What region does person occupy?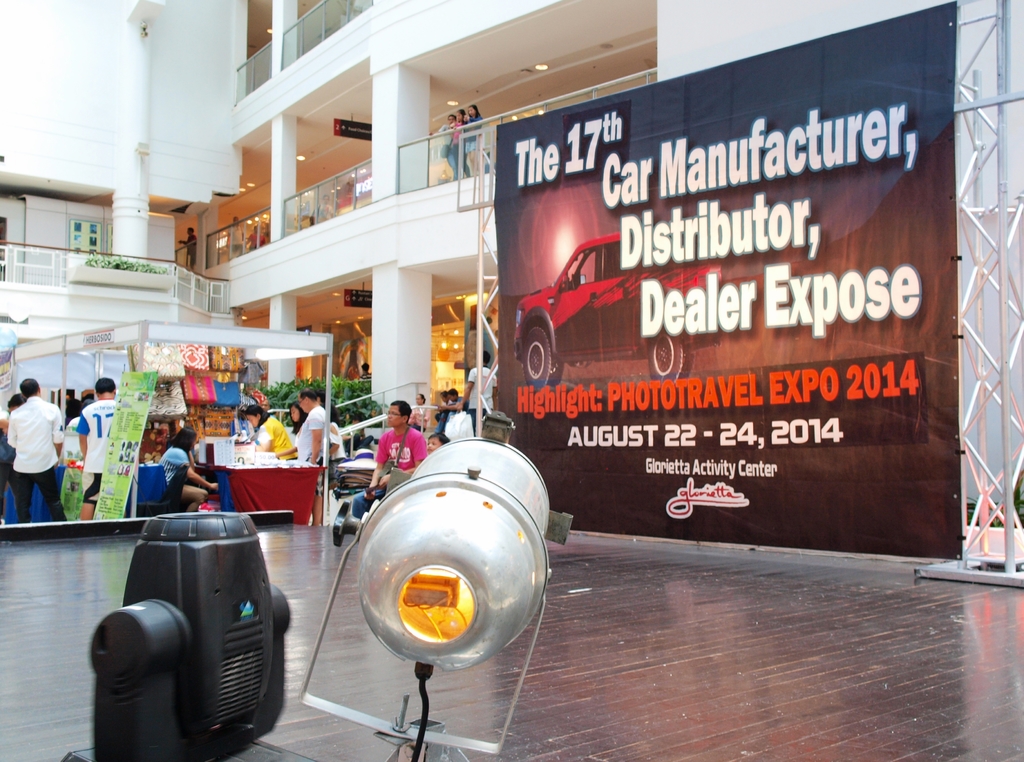
bbox=[179, 227, 197, 268].
